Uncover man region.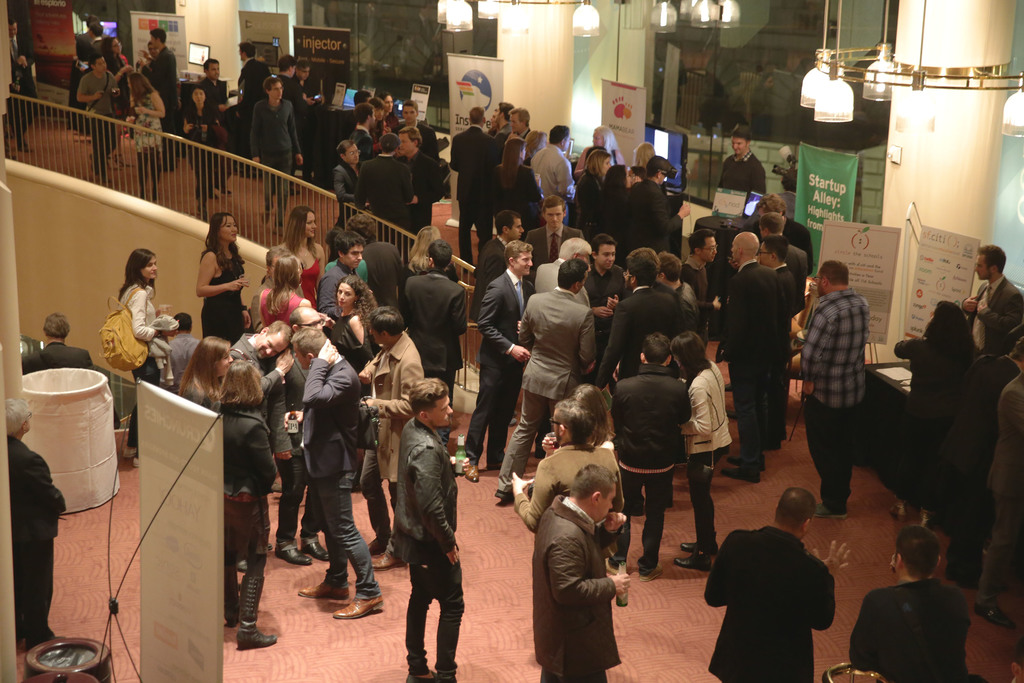
Uncovered: (294, 60, 319, 184).
